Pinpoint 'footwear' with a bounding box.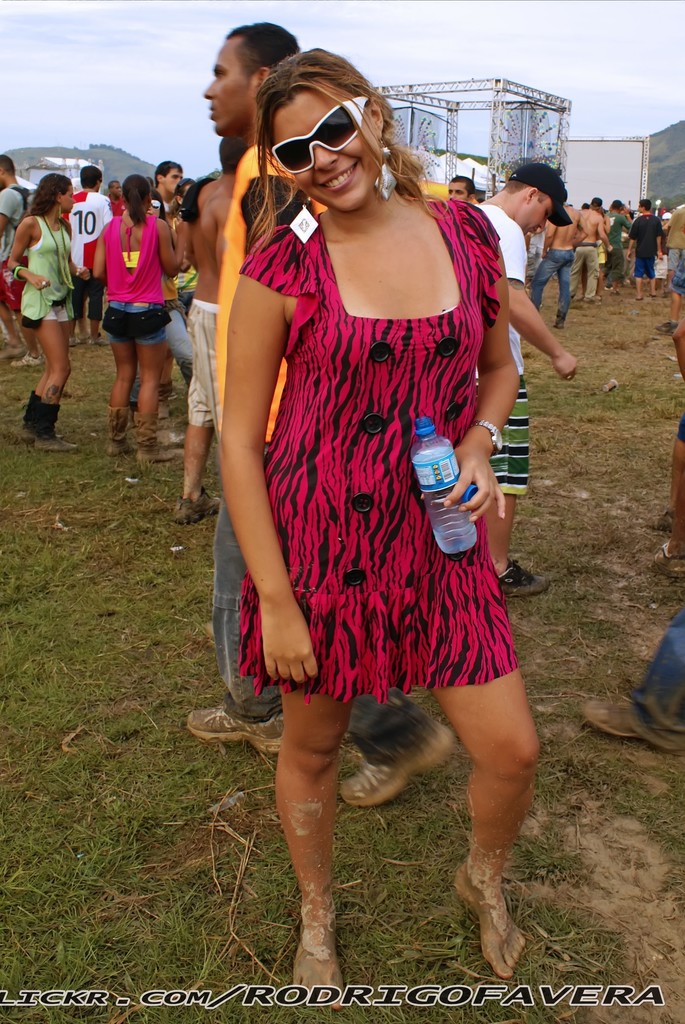
locate(133, 409, 169, 458).
